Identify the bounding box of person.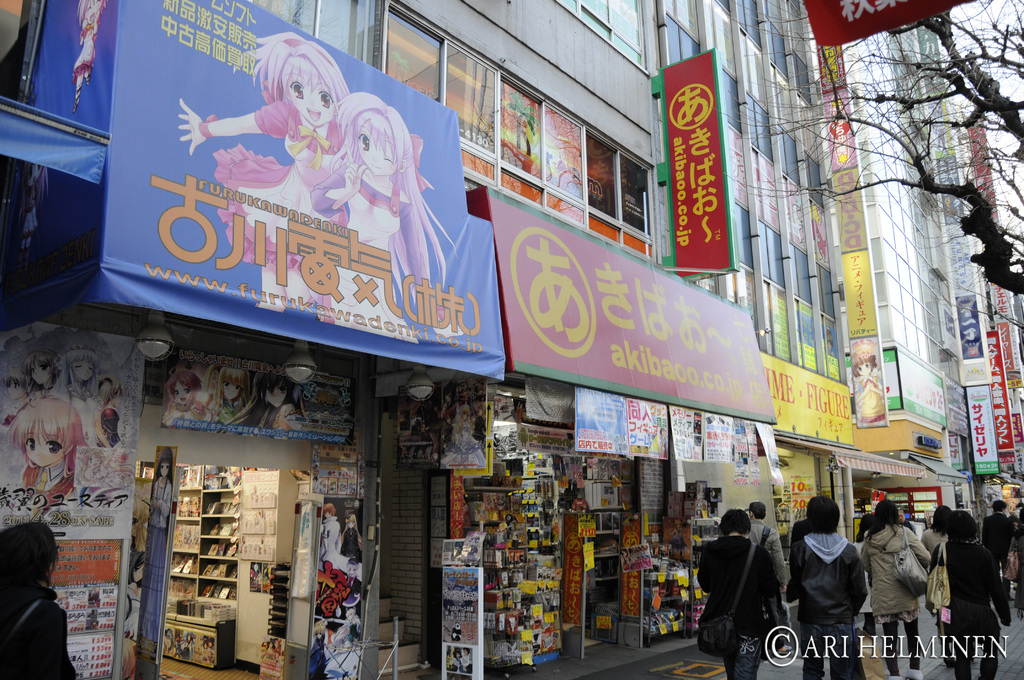
(left=175, top=29, right=356, bottom=304).
